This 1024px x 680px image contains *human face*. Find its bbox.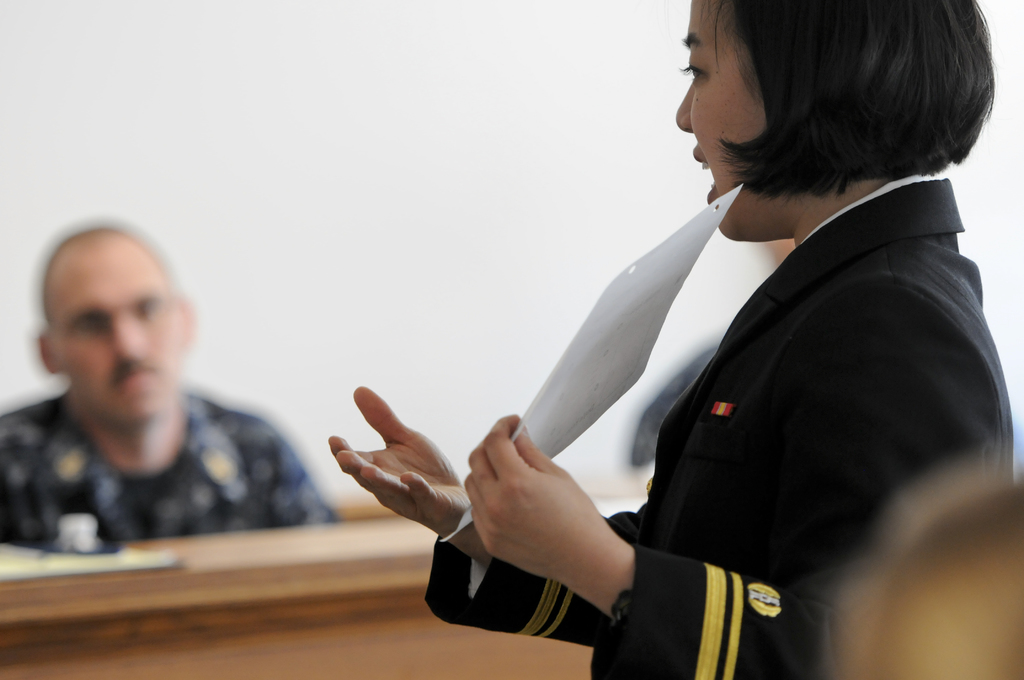
pyautogui.locateOnScreen(47, 257, 180, 417).
